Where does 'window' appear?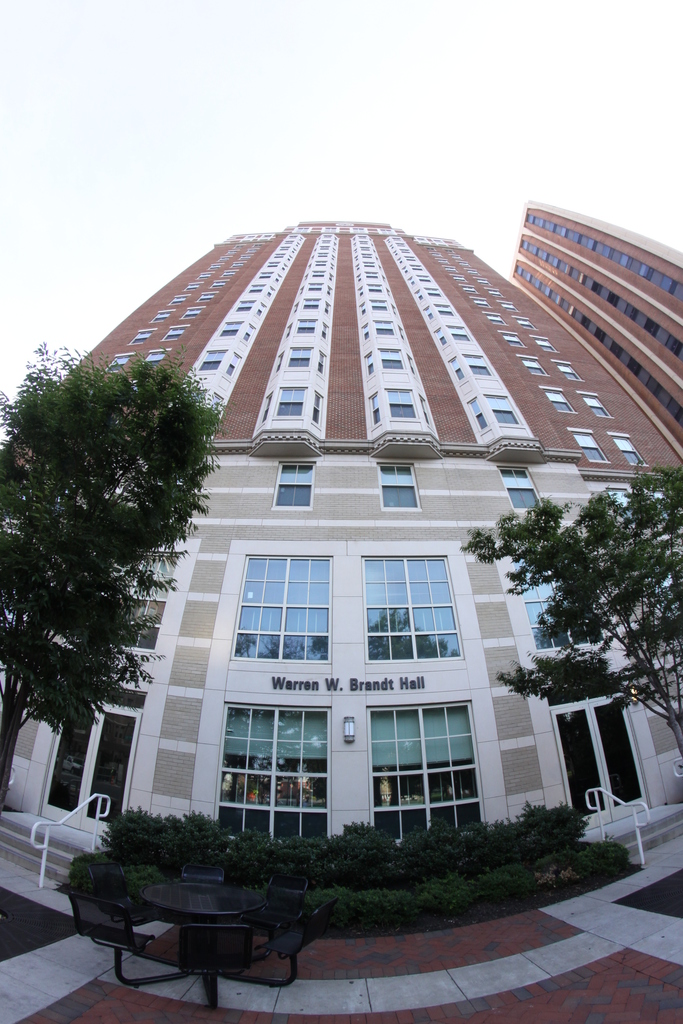
Appears at (568, 431, 606, 463).
